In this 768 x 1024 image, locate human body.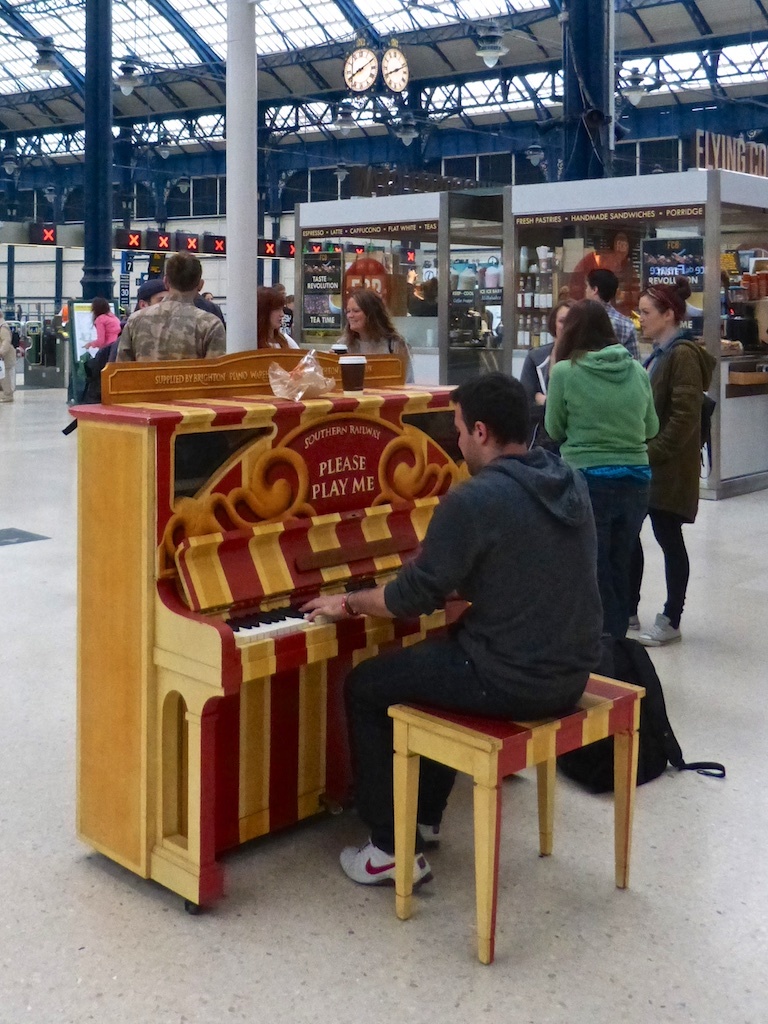
Bounding box: crop(544, 344, 666, 640).
